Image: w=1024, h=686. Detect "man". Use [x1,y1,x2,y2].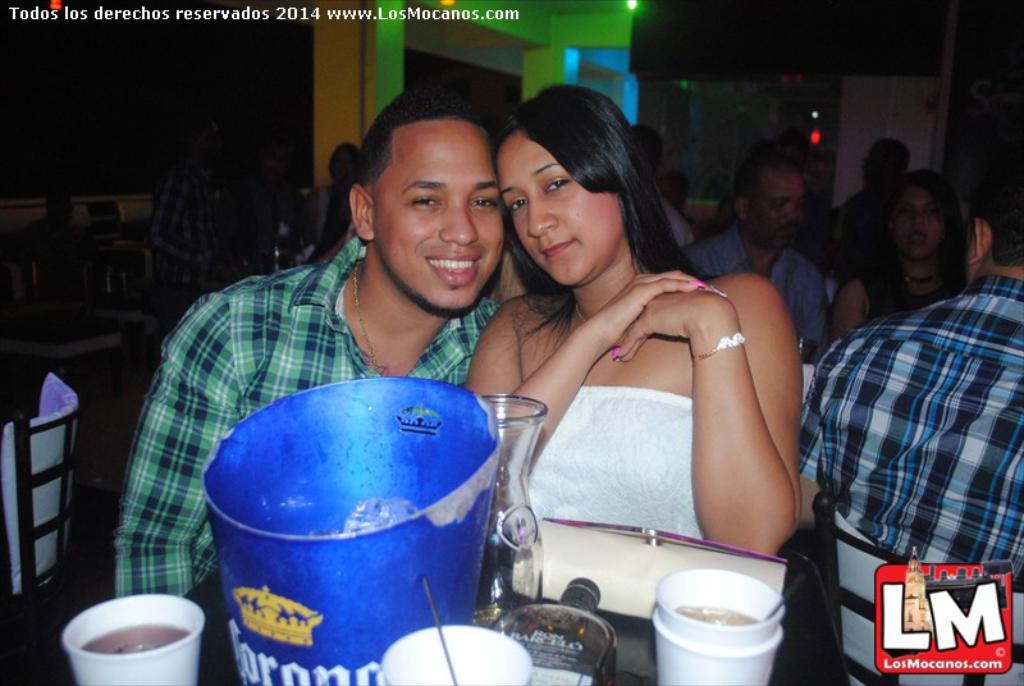
[147,122,219,321].
